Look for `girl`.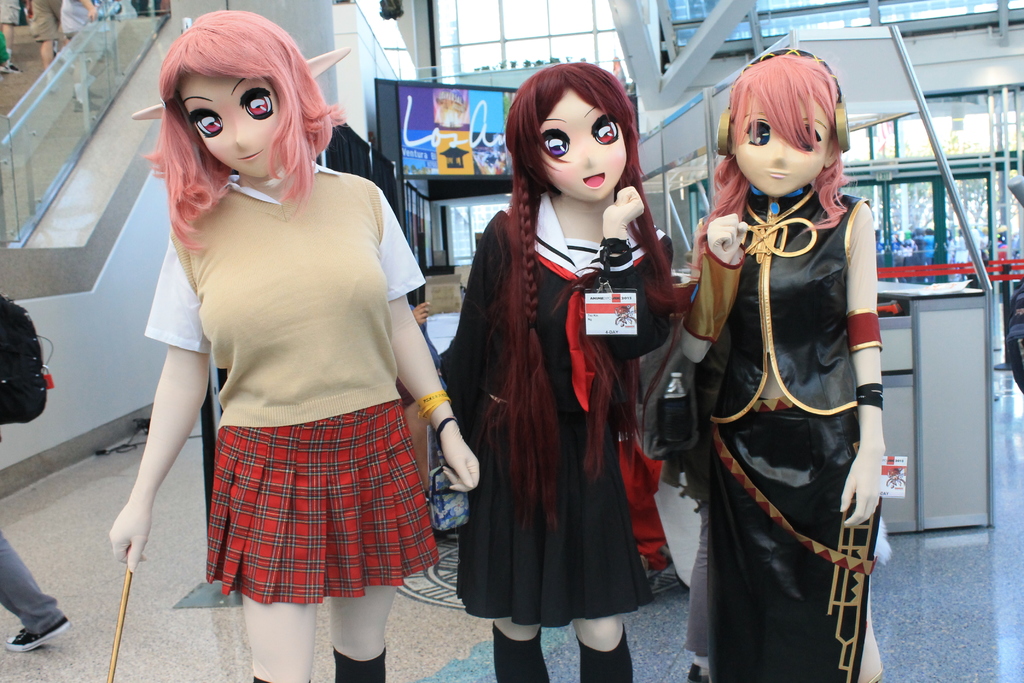
Found: bbox=(107, 6, 481, 682).
